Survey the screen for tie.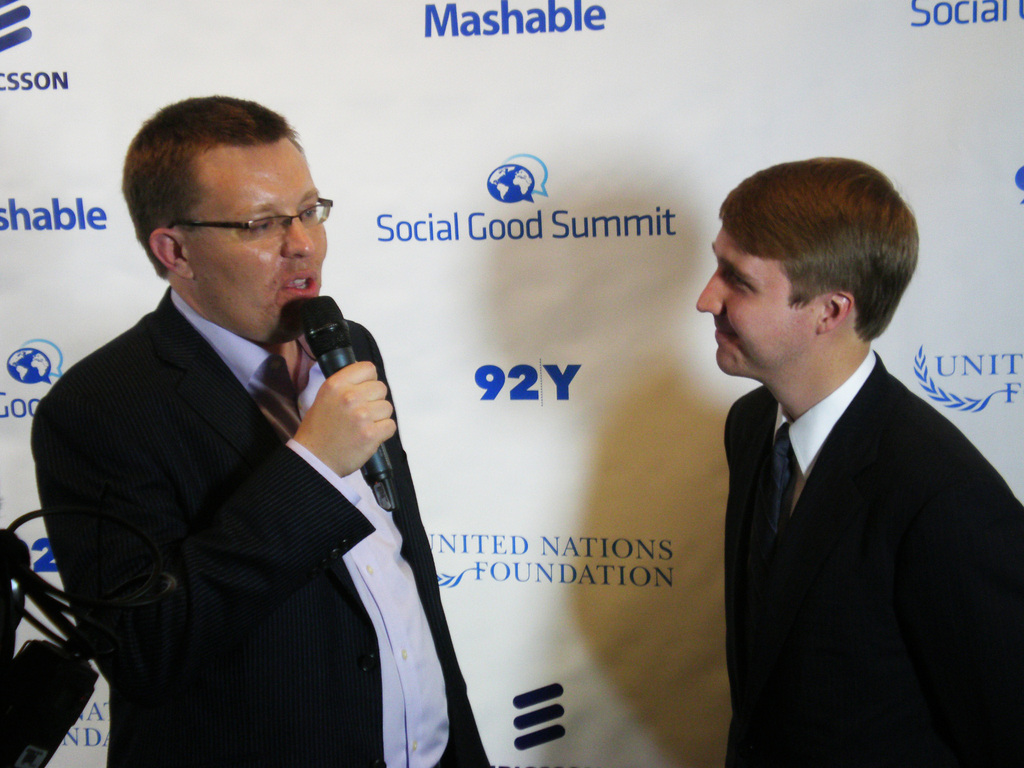
Survey found: bbox=(756, 419, 801, 554).
